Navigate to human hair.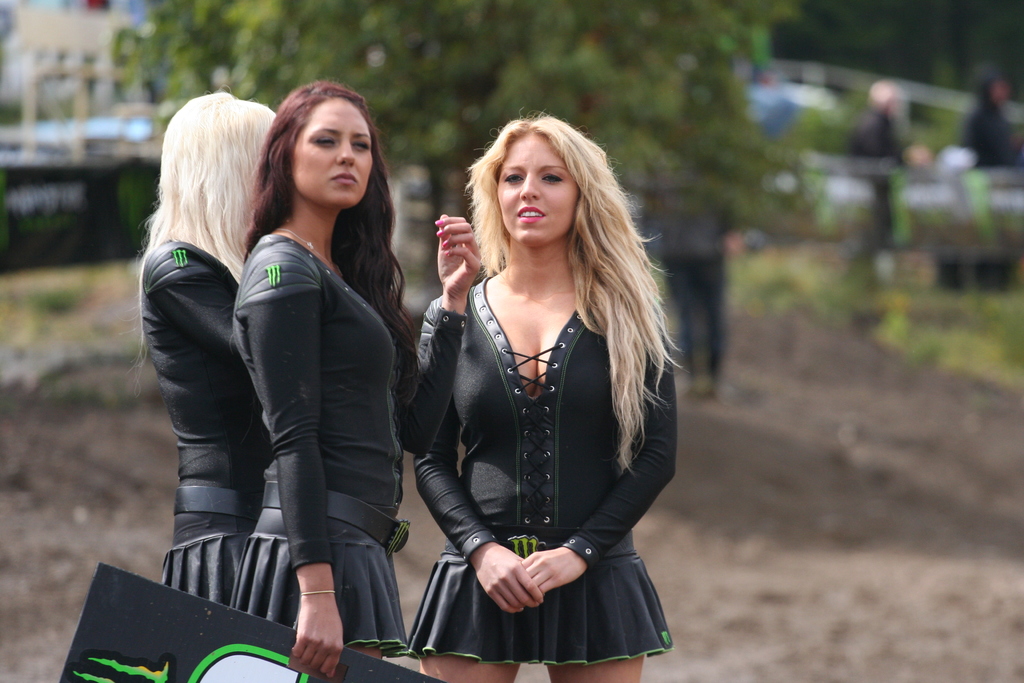
Navigation target: l=437, t=126, r=649, b=472.
